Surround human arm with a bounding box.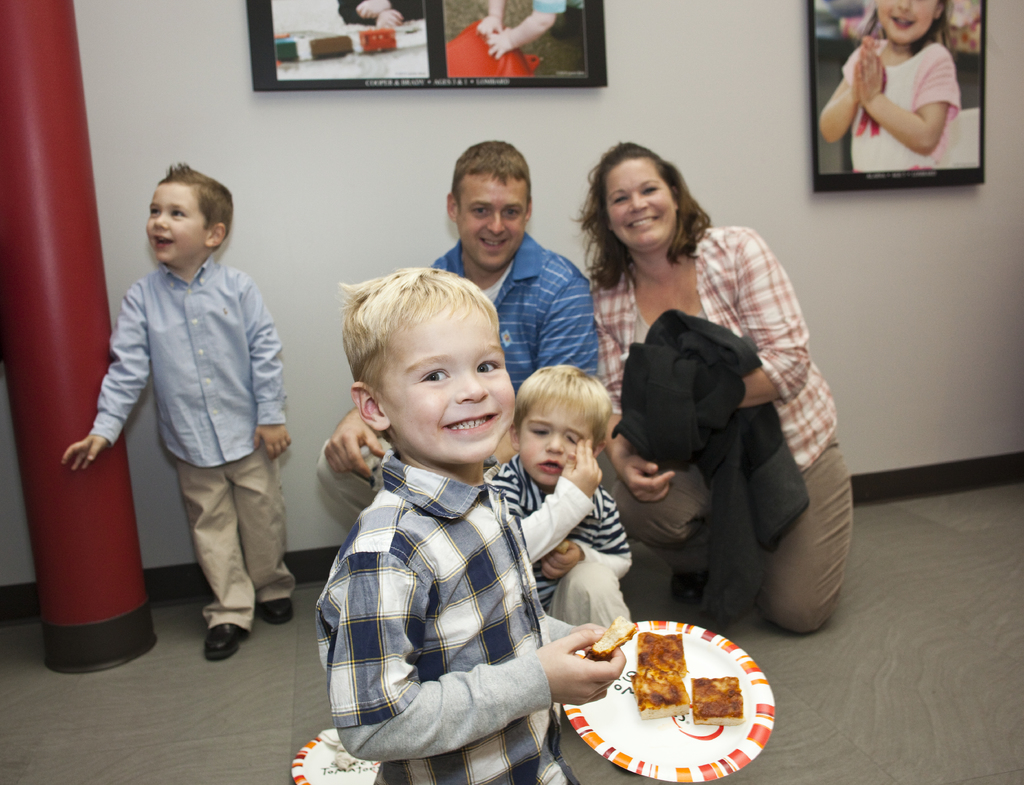
rect(62, 279, 147, 473).
